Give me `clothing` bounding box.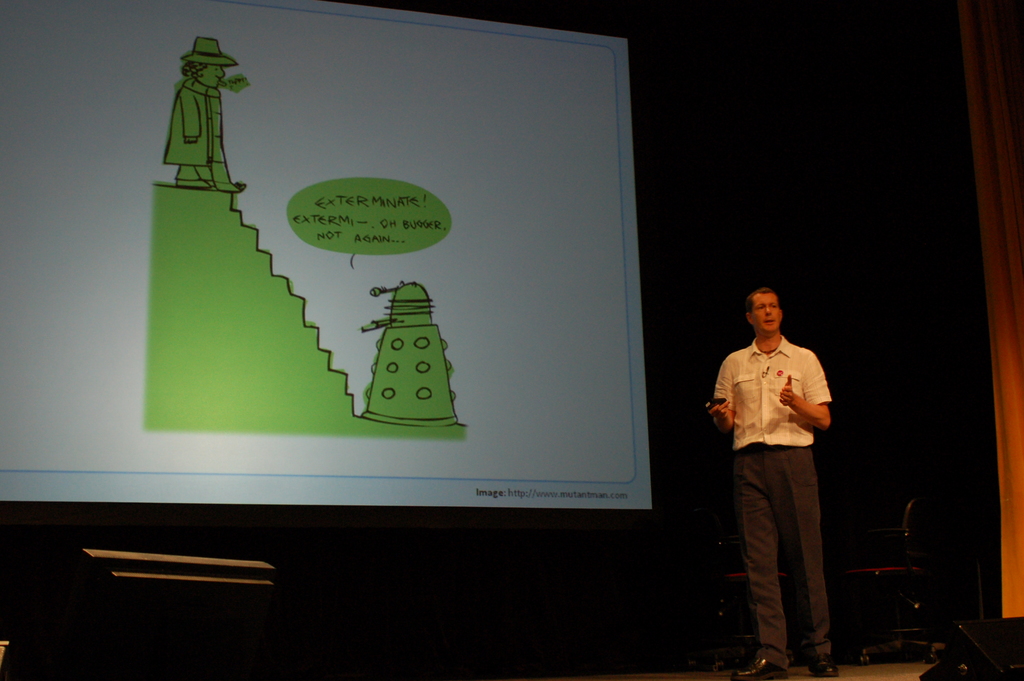
Rect(160, 69, 227, 167).
